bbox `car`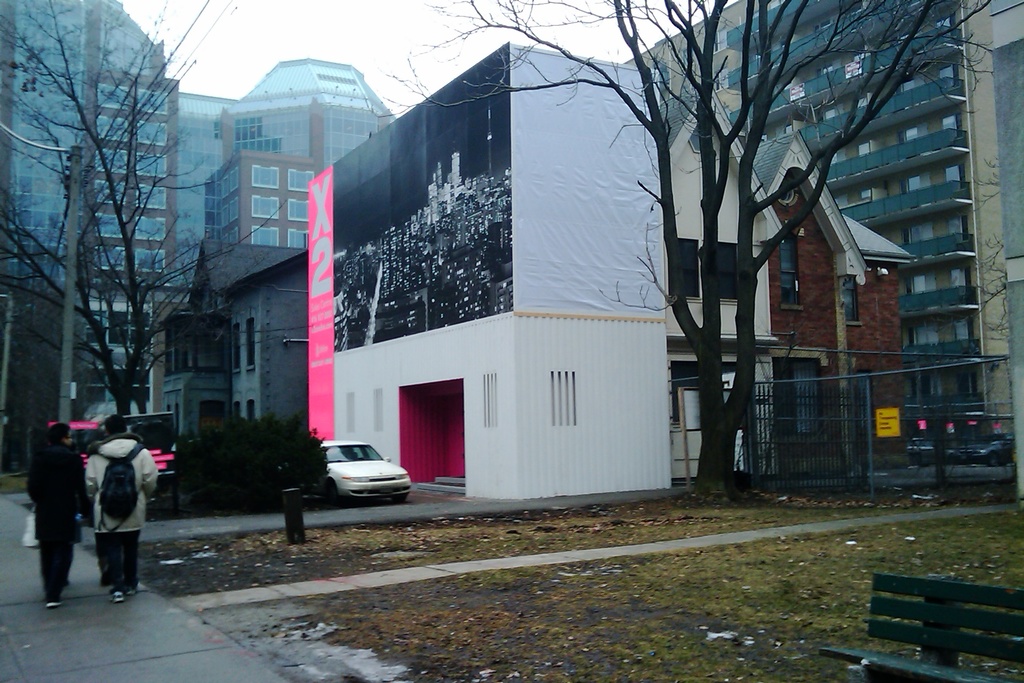
box=[957, 431, 1014, 466]
